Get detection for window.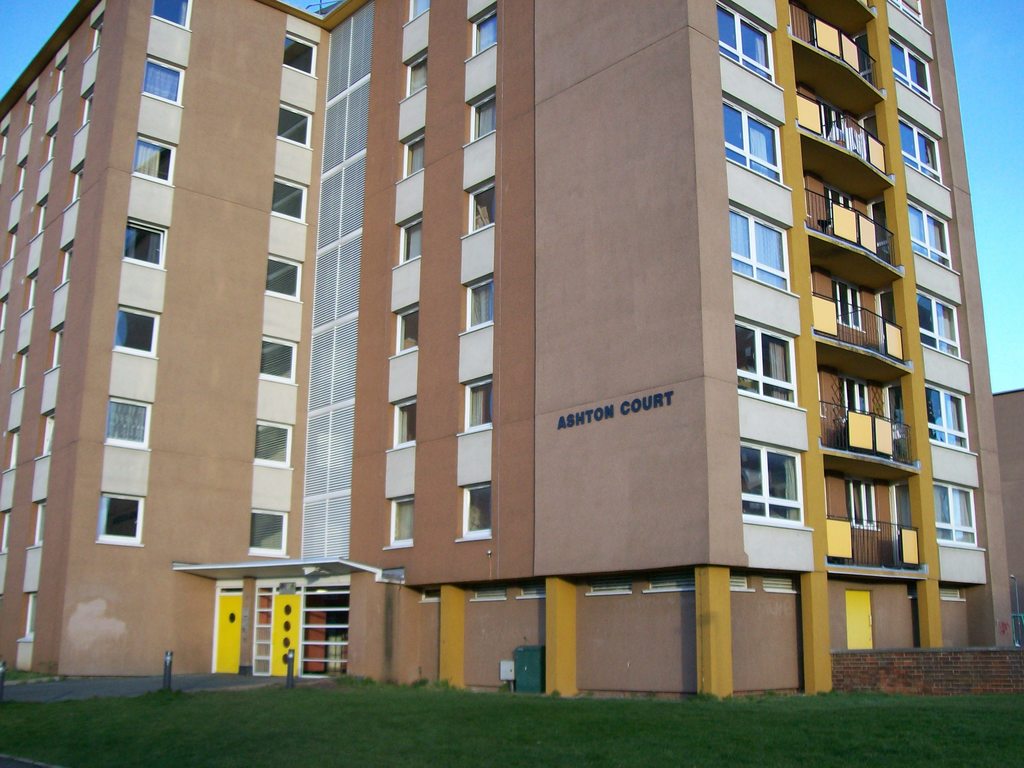
Detection: {"x1": 903, "y1": 205, "x2": 956, "y2": 270}.
